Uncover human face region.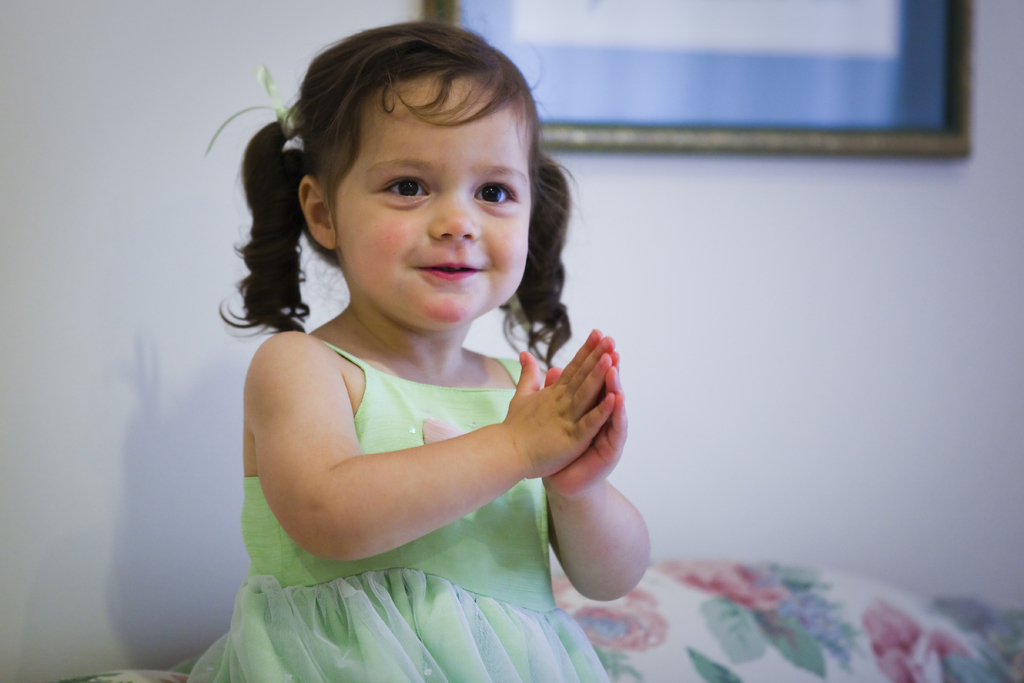
Uncovered: Rect(333, 74, 532, 330).
